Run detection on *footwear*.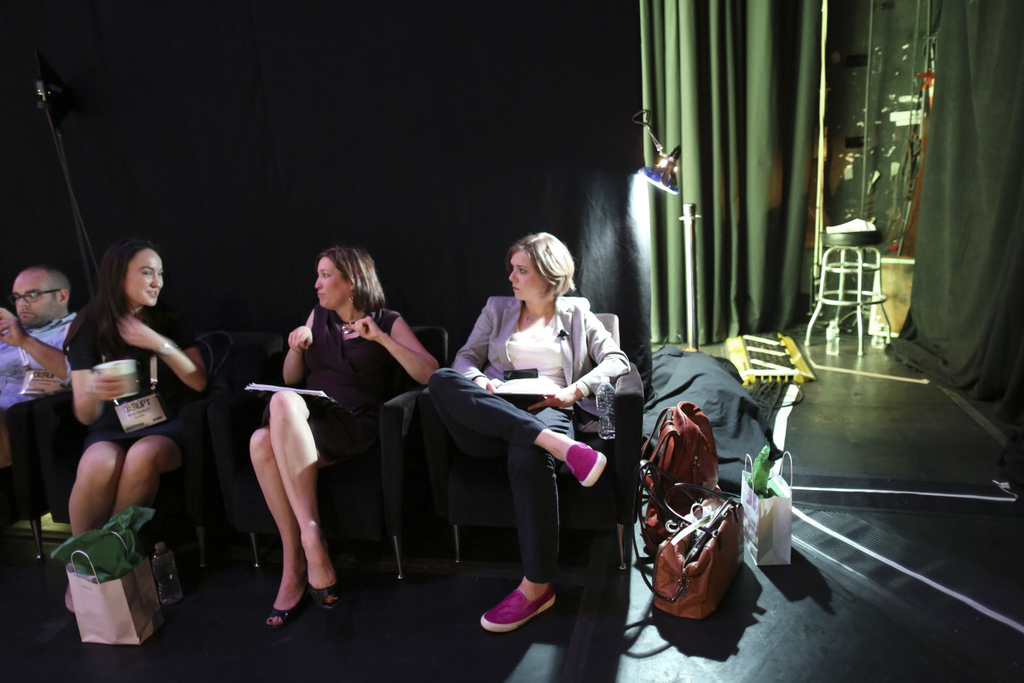
Result: crop(562, 438, 609, 488).
